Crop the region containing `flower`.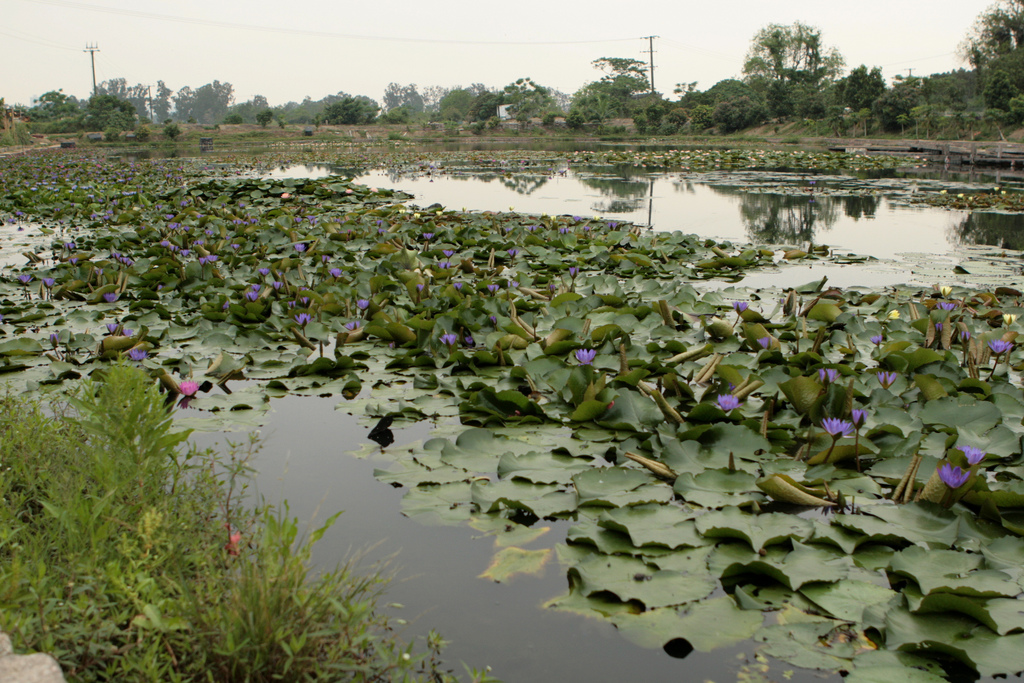
Crop region: box(291, 216, 316, 226).
